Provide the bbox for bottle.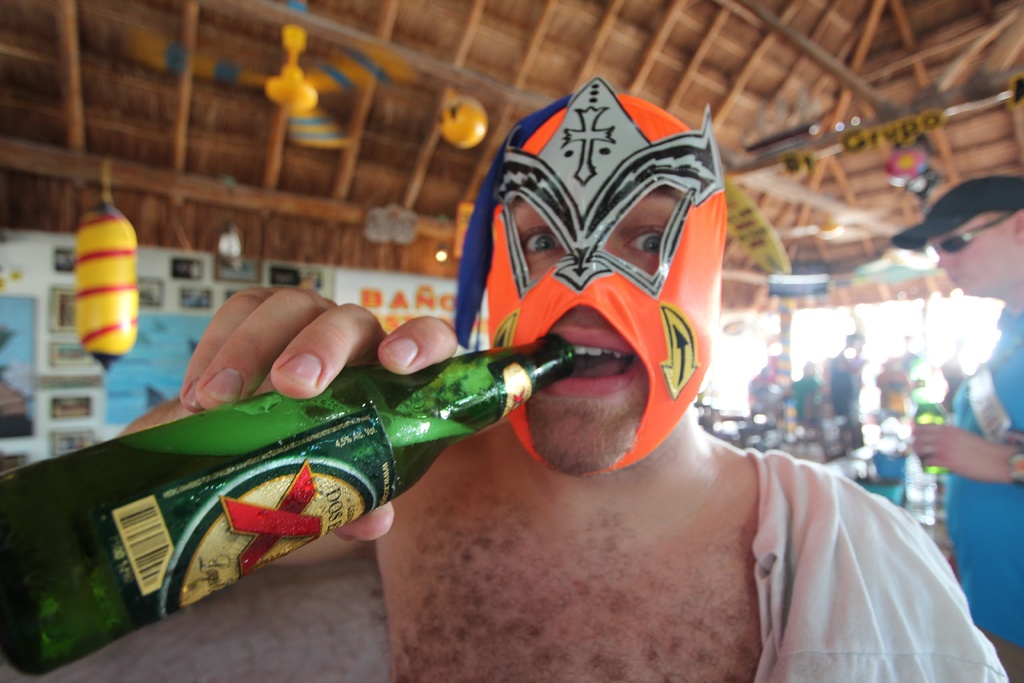
[897,383,945,481].
